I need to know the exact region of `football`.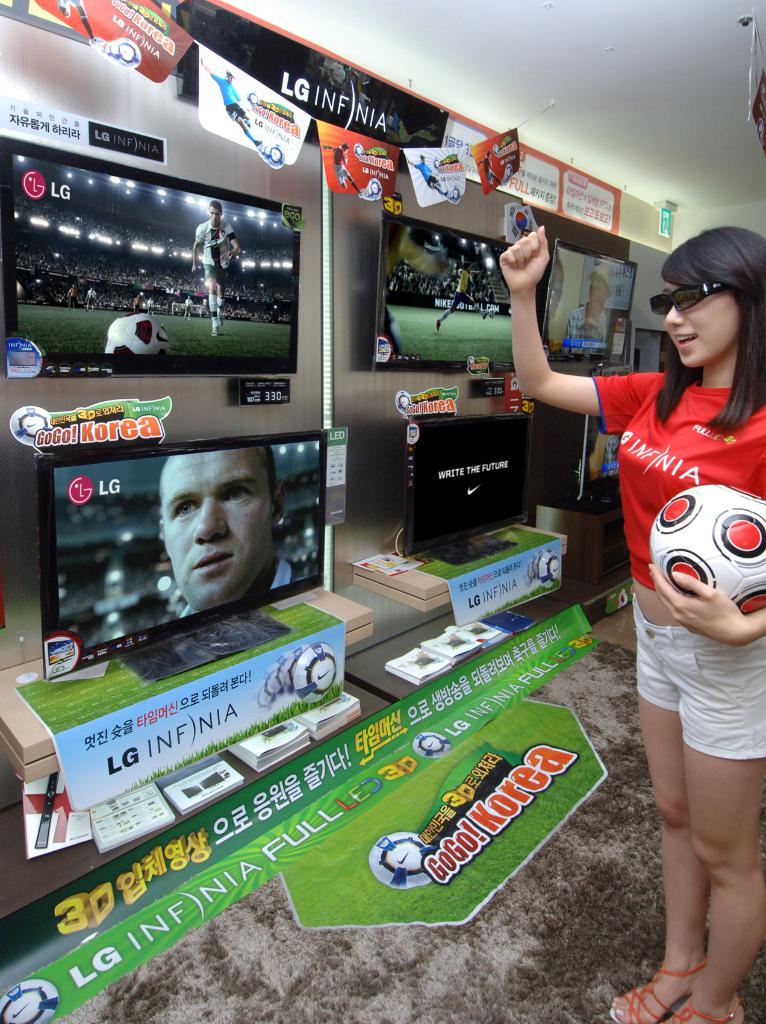
Region: bbox=[652, 484, 765, 616].
